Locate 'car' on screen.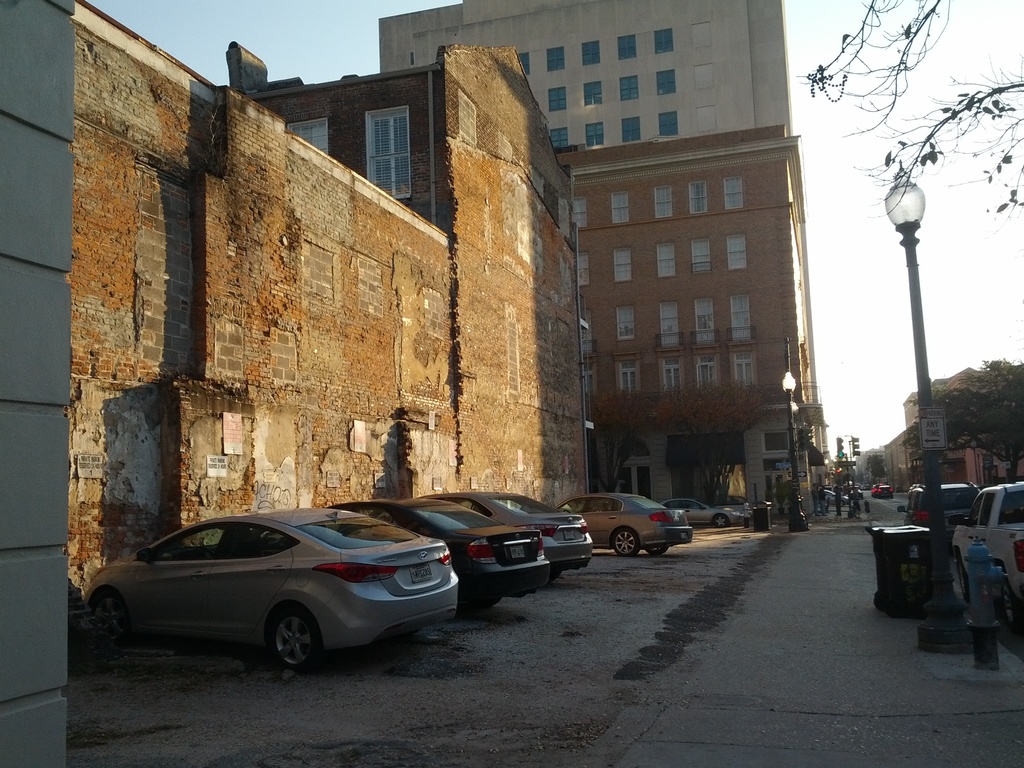
On screen at region(853, 487, 863, 500).
